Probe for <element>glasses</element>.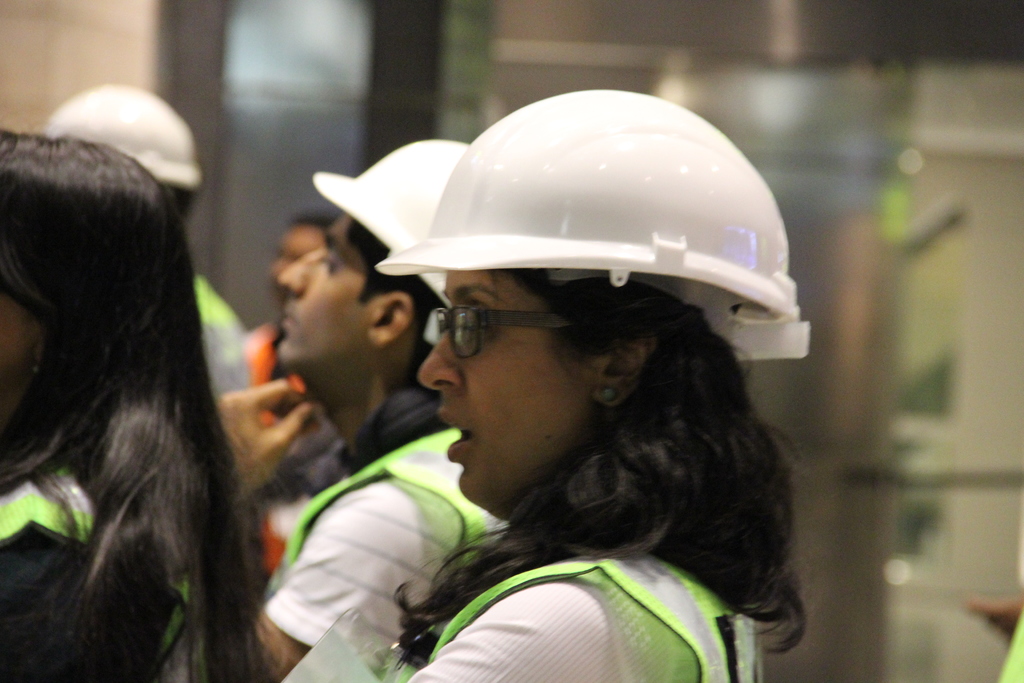
Probe result: locate(434, 302, 577, 361).
